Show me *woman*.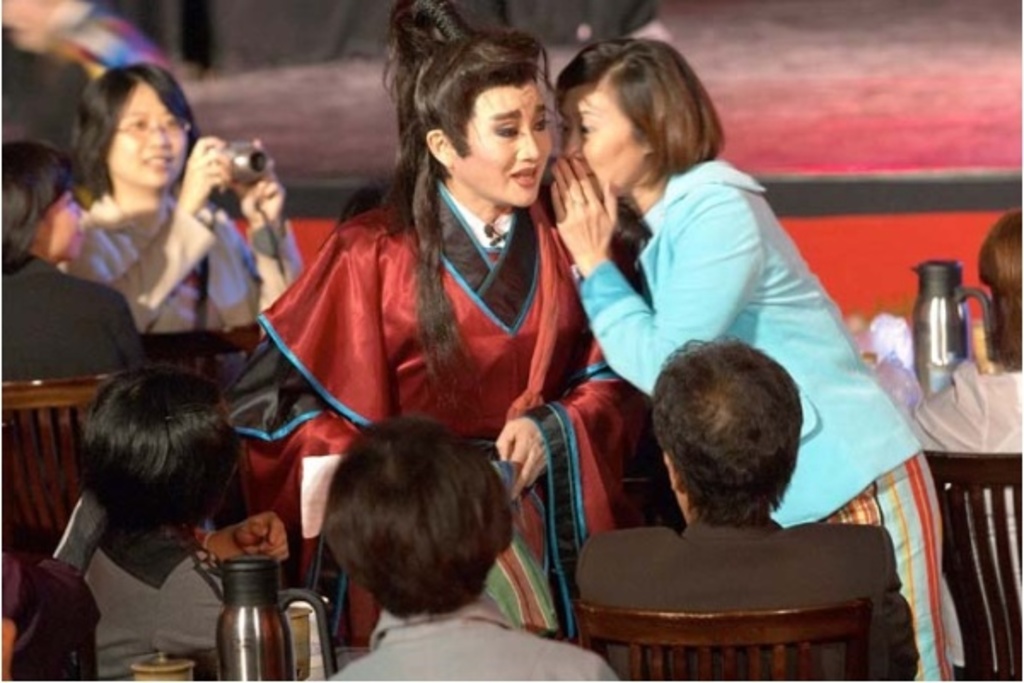
*woman* is here: l=915, t=205, r=1022, b=628.
